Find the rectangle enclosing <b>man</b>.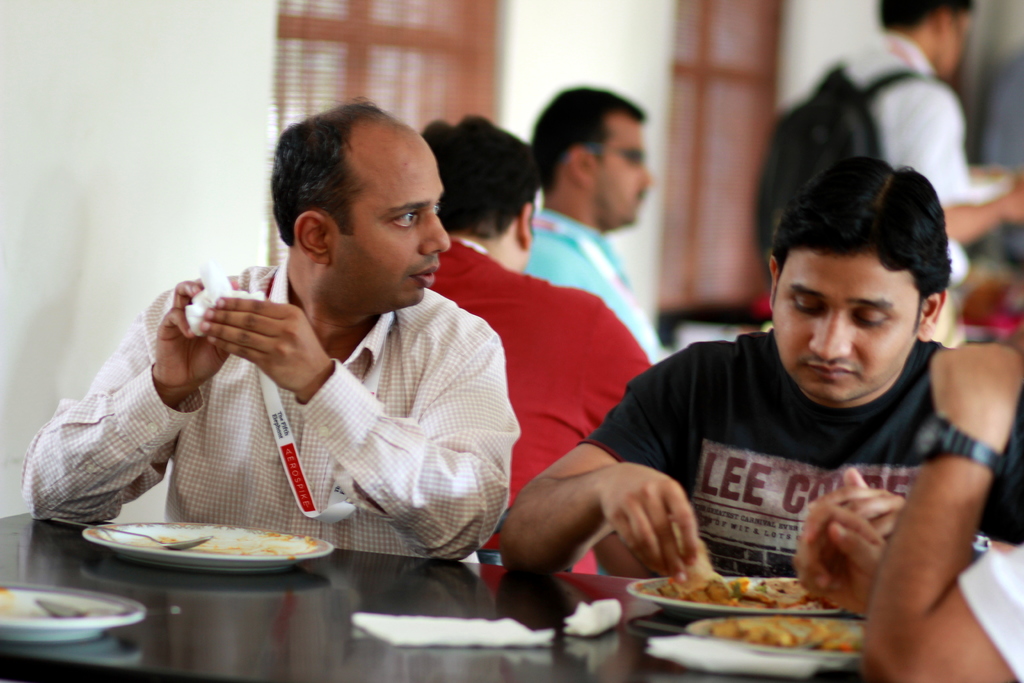
locate(498, 148, 1023, 591).
